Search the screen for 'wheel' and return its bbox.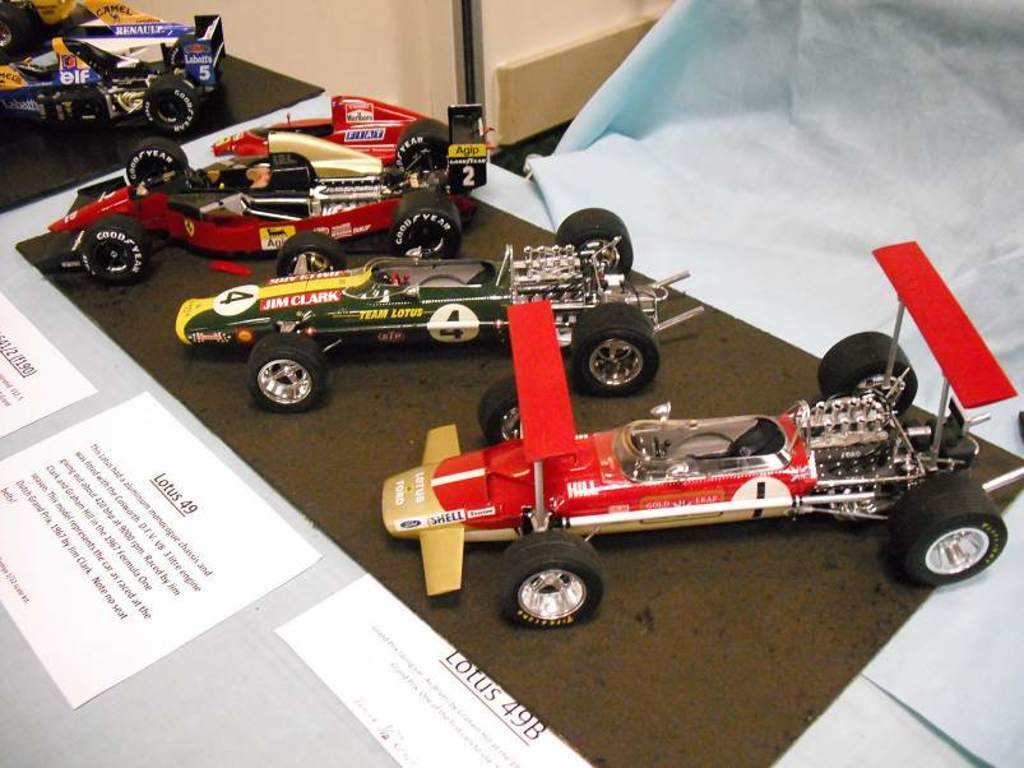
Found: <bbox>244, 332, 328, 413</bbox>.
